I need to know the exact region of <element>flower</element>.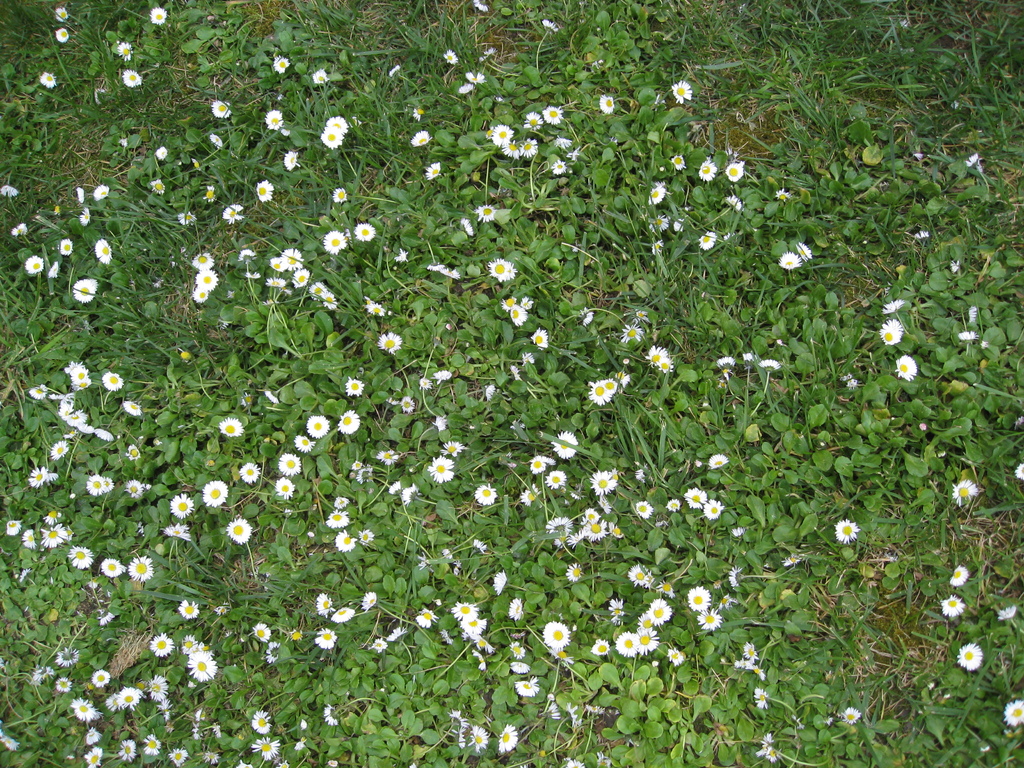
Region: bbox=(959, 331, 972, 344).
